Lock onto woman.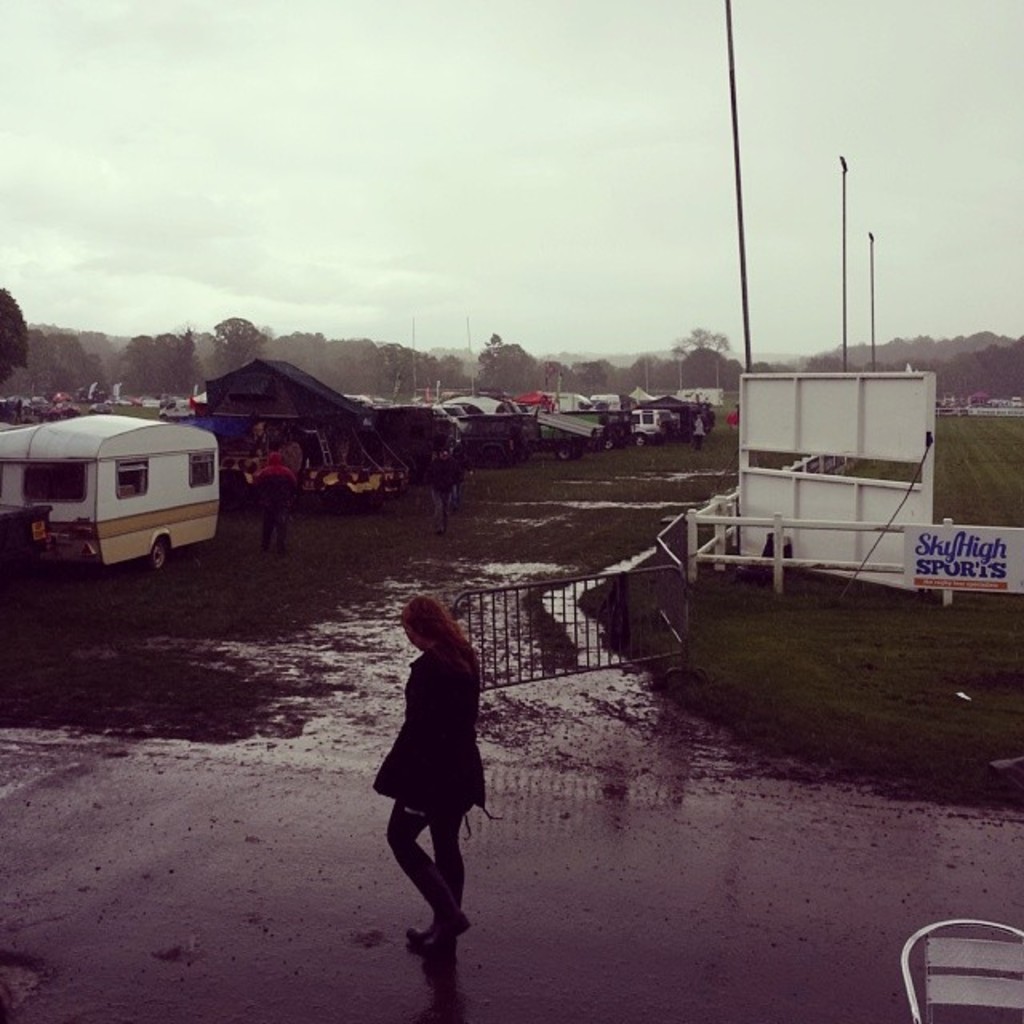
Locked: bbox=[376, 587, 490, 949].
